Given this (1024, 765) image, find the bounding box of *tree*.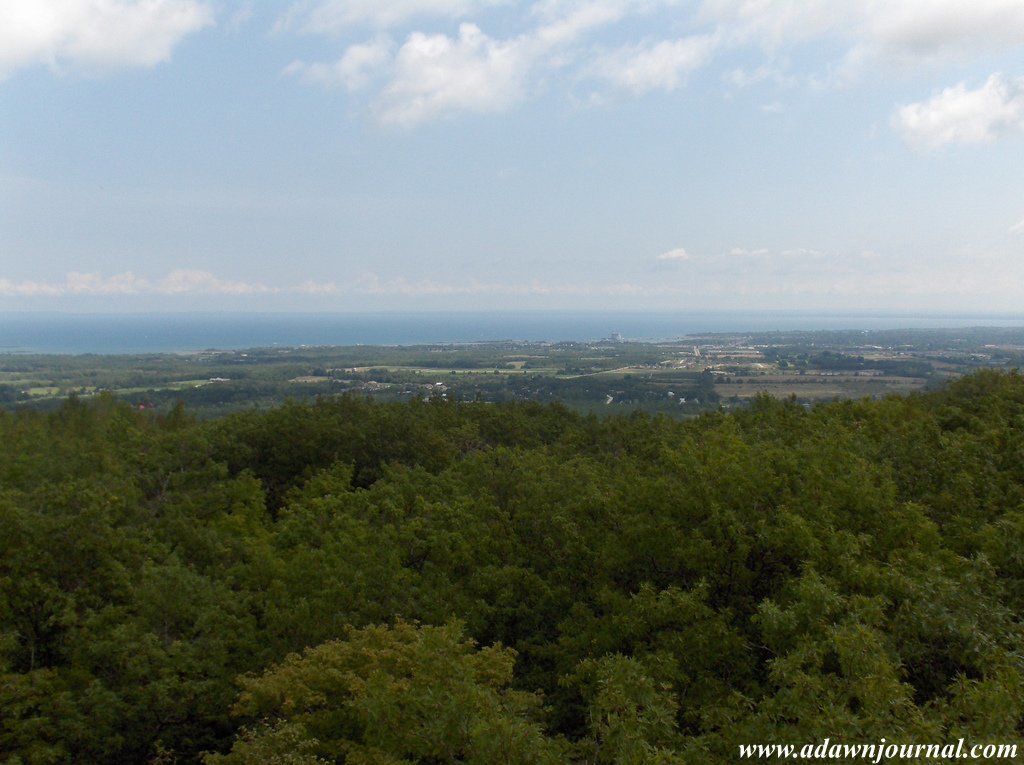
957/627/1023/759.
